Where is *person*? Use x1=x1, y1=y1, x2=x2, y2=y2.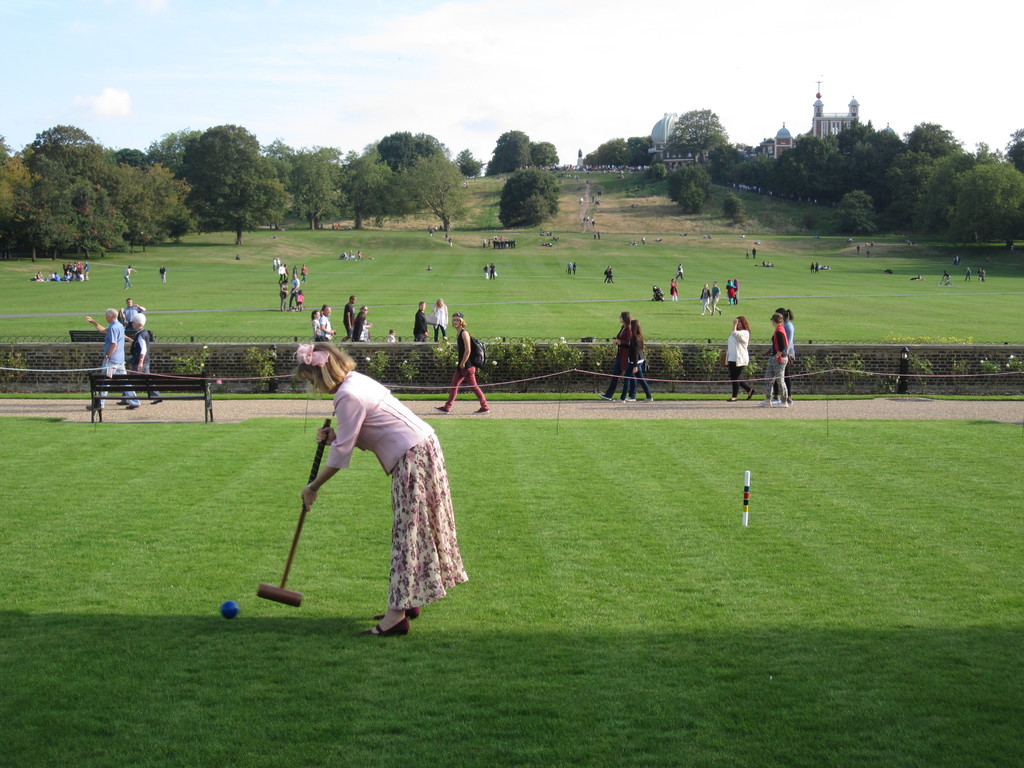
x1=123, y1=264, x2=134, y2=287.
